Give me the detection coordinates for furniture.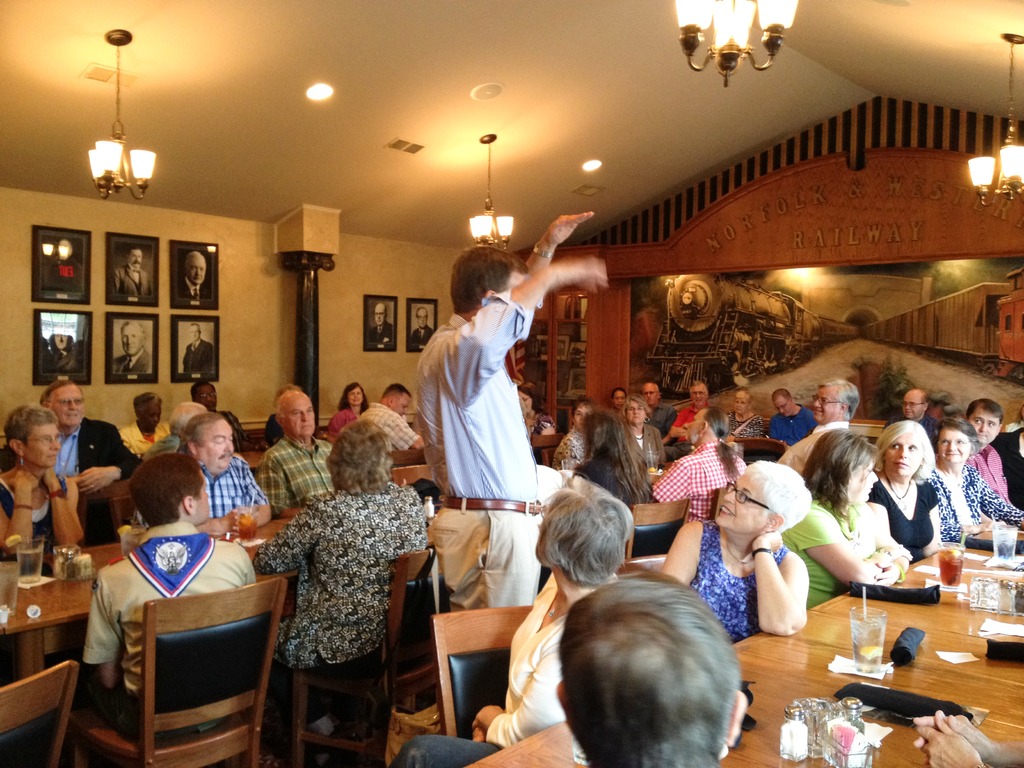
(x1=625, y1=503, x2=692, y2=572).
